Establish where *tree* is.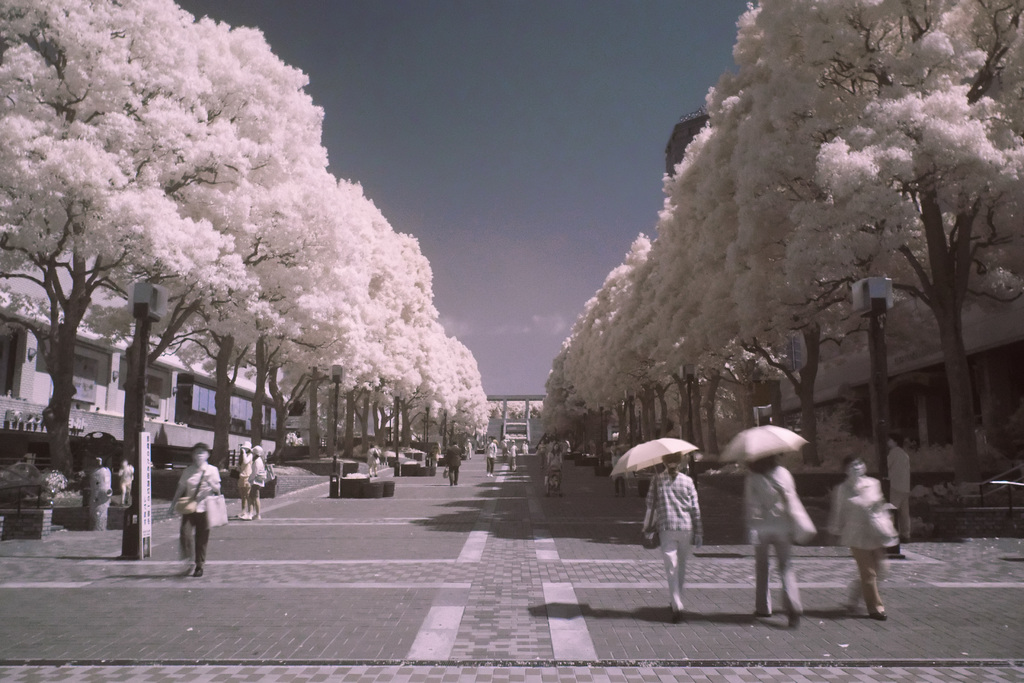
Established at x1=637 y1=145 x2=786 y2=452.
